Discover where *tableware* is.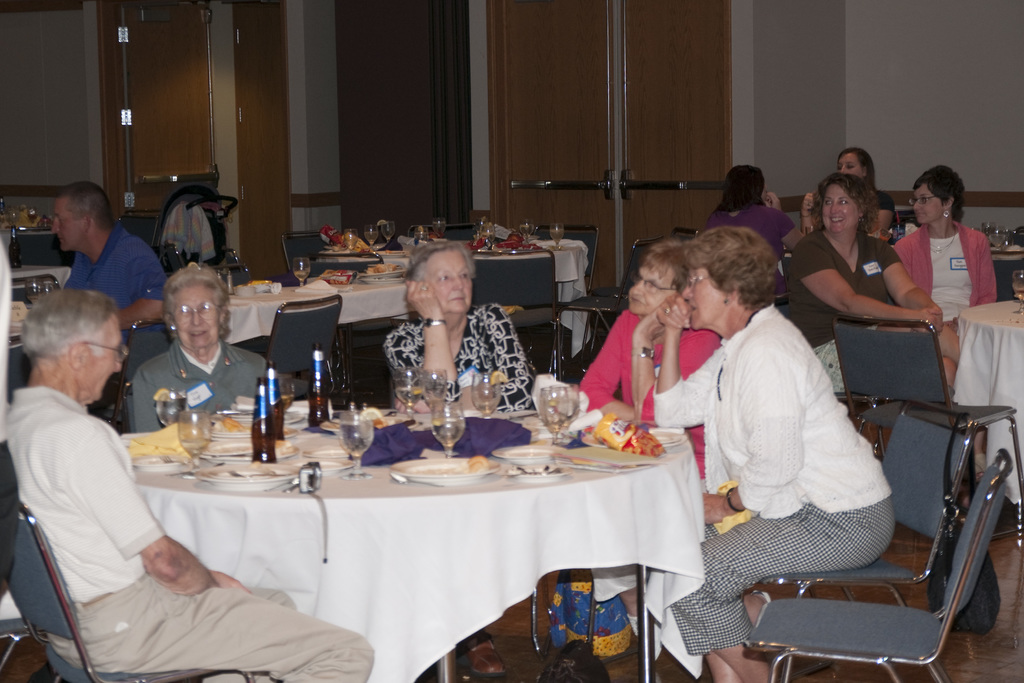
Discovered at {"left": 565, "top": 383, "right": 582, "bottom": 426}.
